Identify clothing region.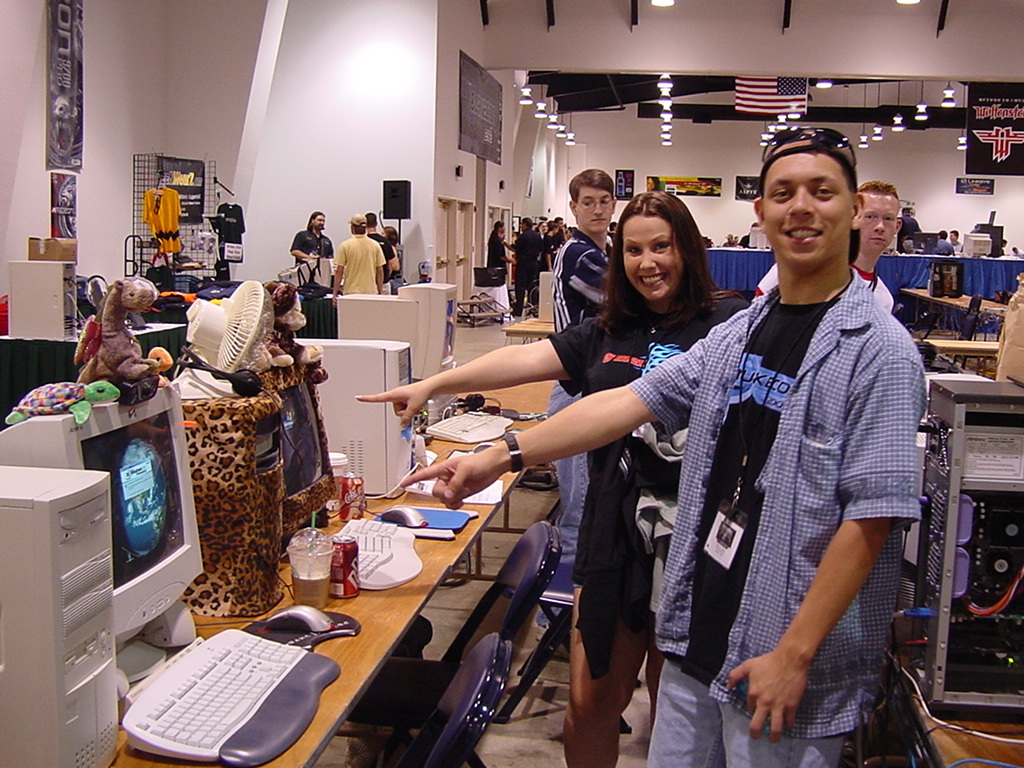
Region: [554,229,565,249].
